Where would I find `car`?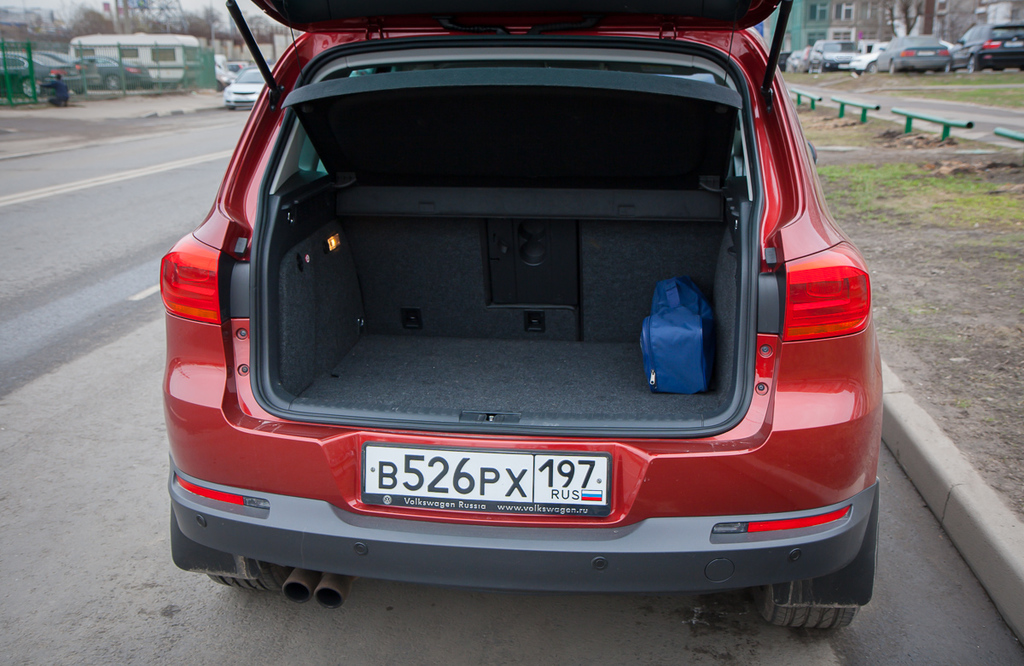
At BBox(848, 44, 875, 73).
